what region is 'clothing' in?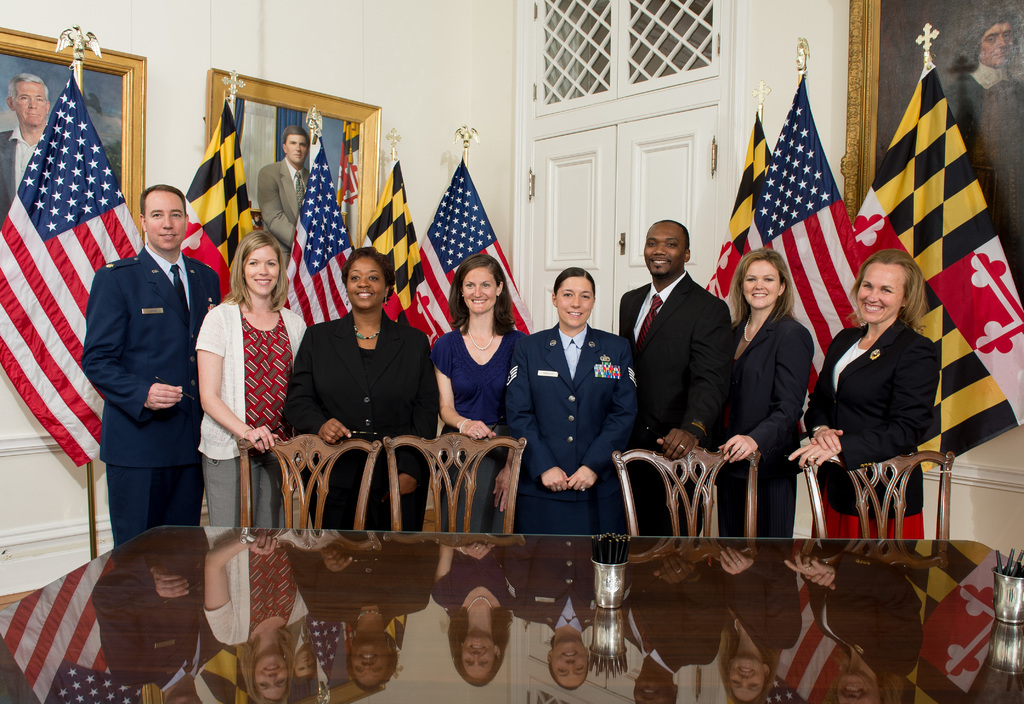
<region>614, 271, 736, 540</region>.
